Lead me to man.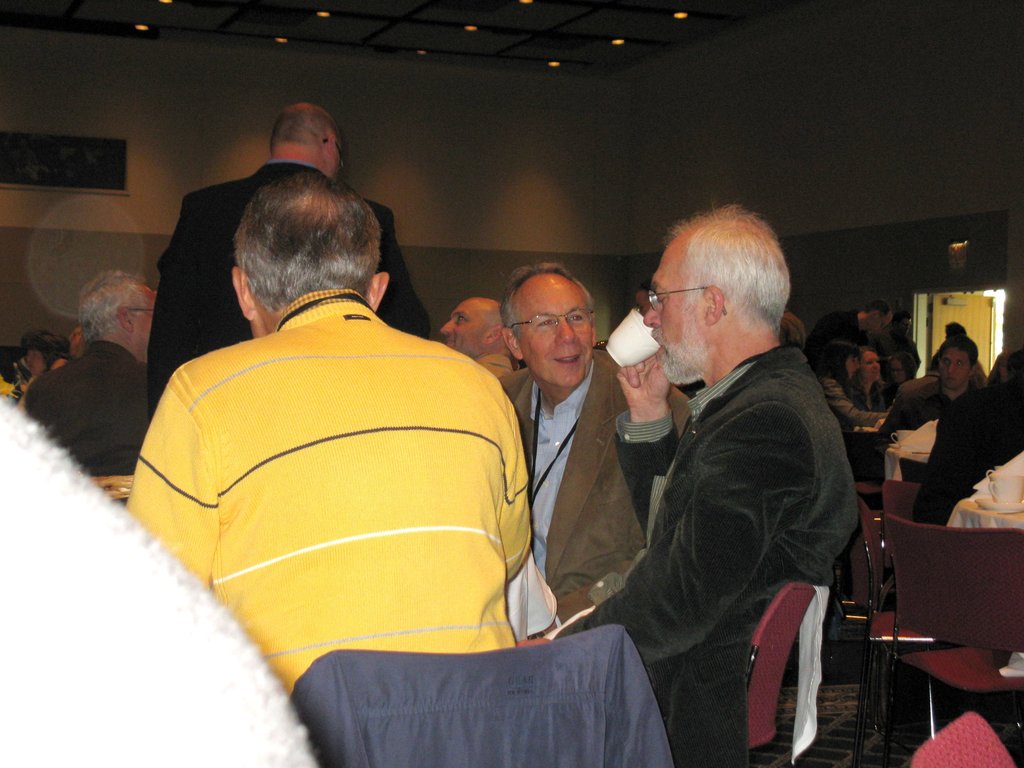
Lead to [x1=437, y1=291, x2=518, y2=378].
